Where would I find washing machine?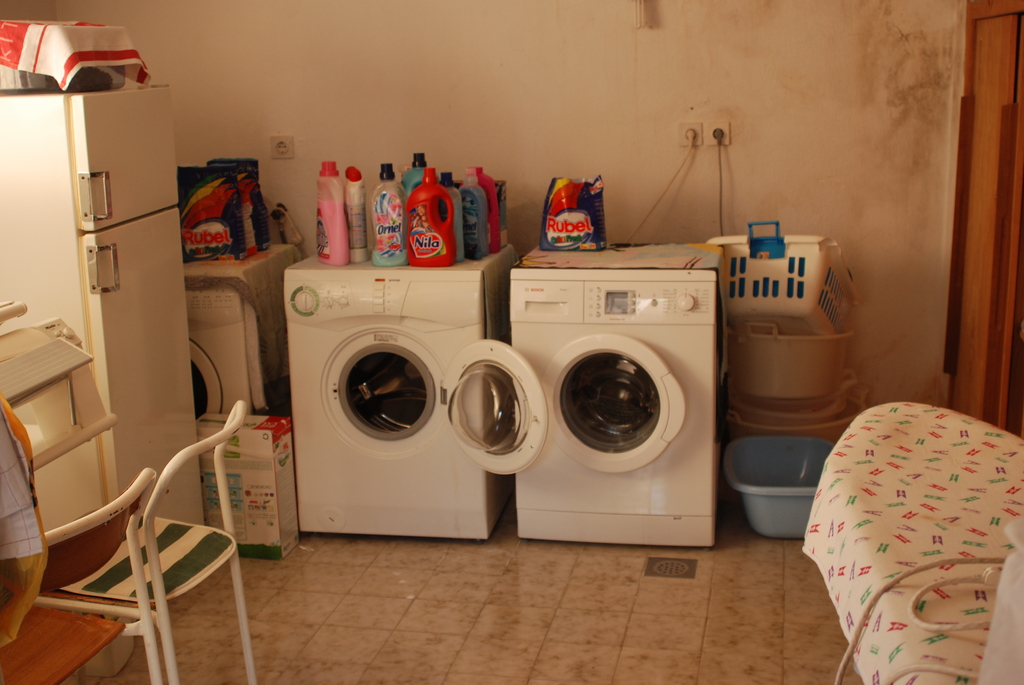
At Rect(170, 233, 287, 428).
